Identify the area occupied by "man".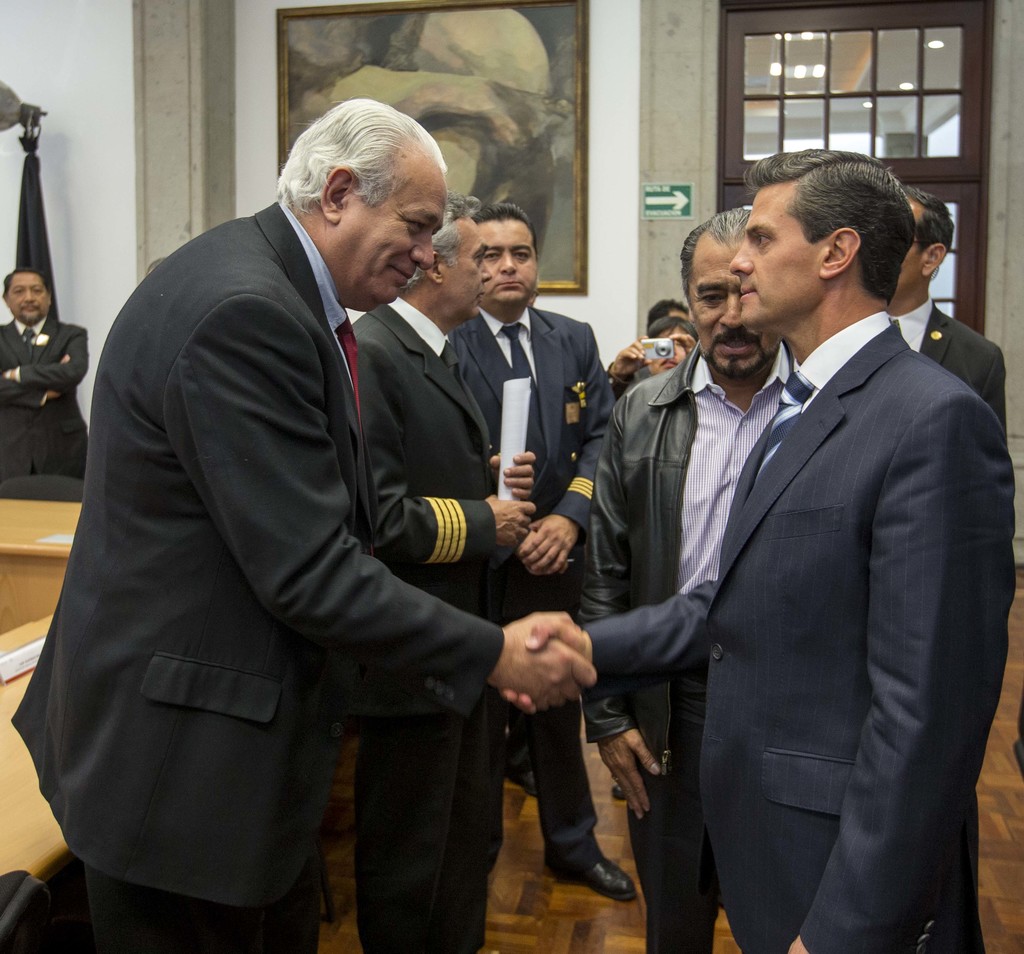
Area: region(0, 263, 94, 492).
